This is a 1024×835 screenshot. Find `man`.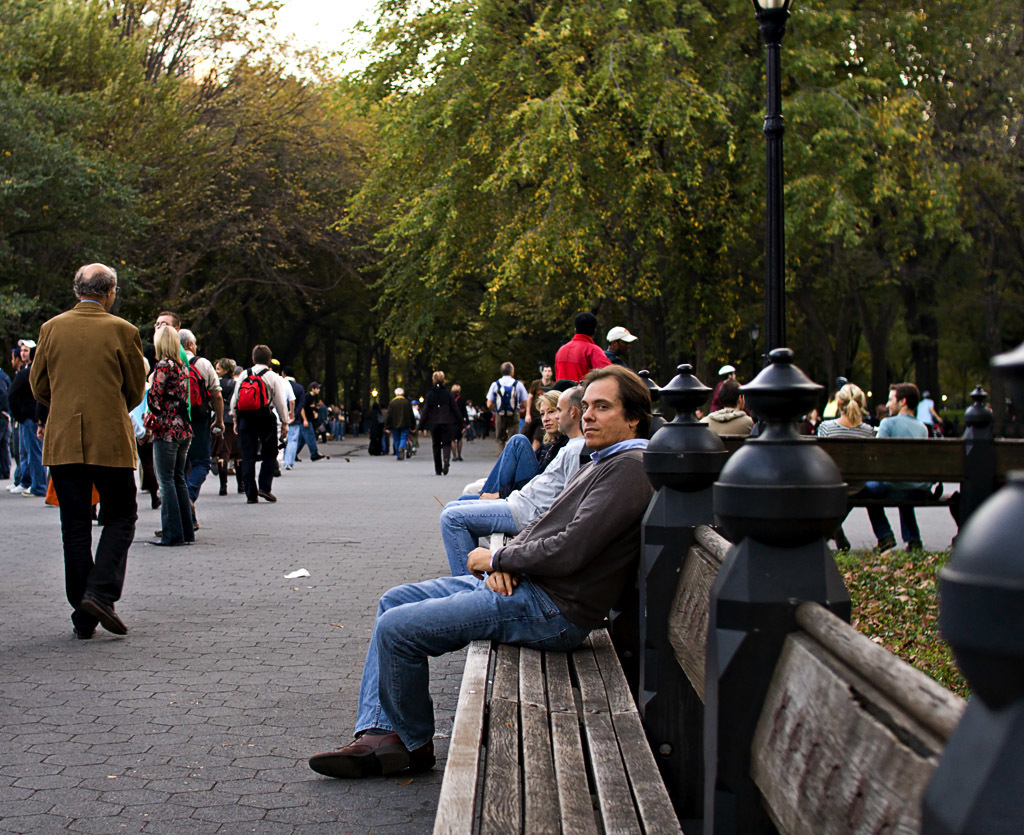
Bounding box: bbox(269, 355, 300, 429).
